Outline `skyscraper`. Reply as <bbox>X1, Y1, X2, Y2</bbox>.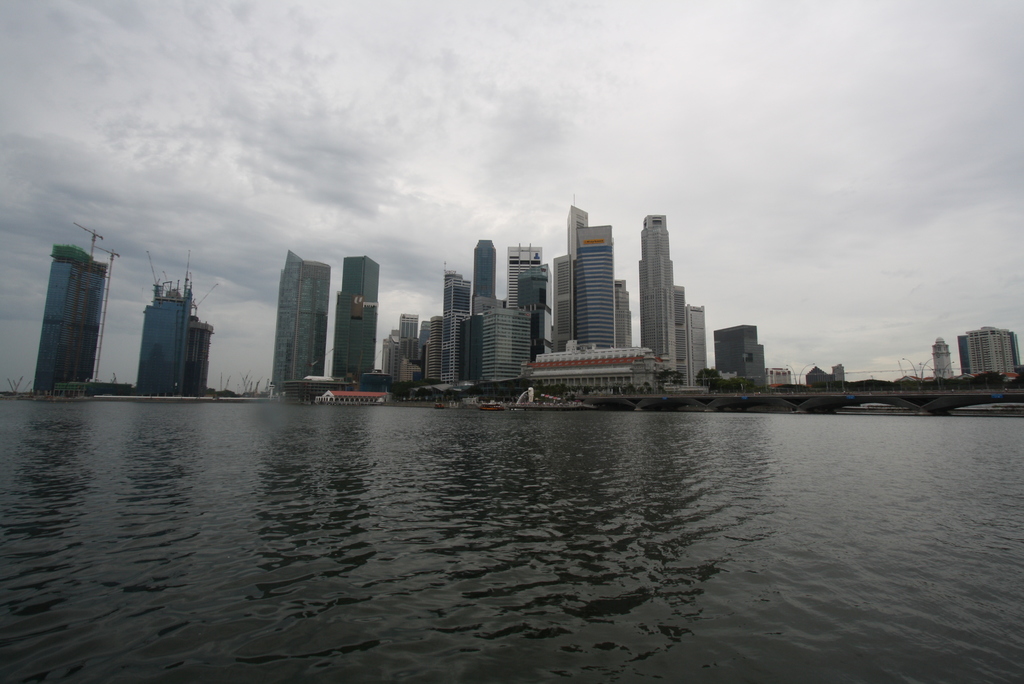
<bbox>182, 325, 208, 404</bbox>.
